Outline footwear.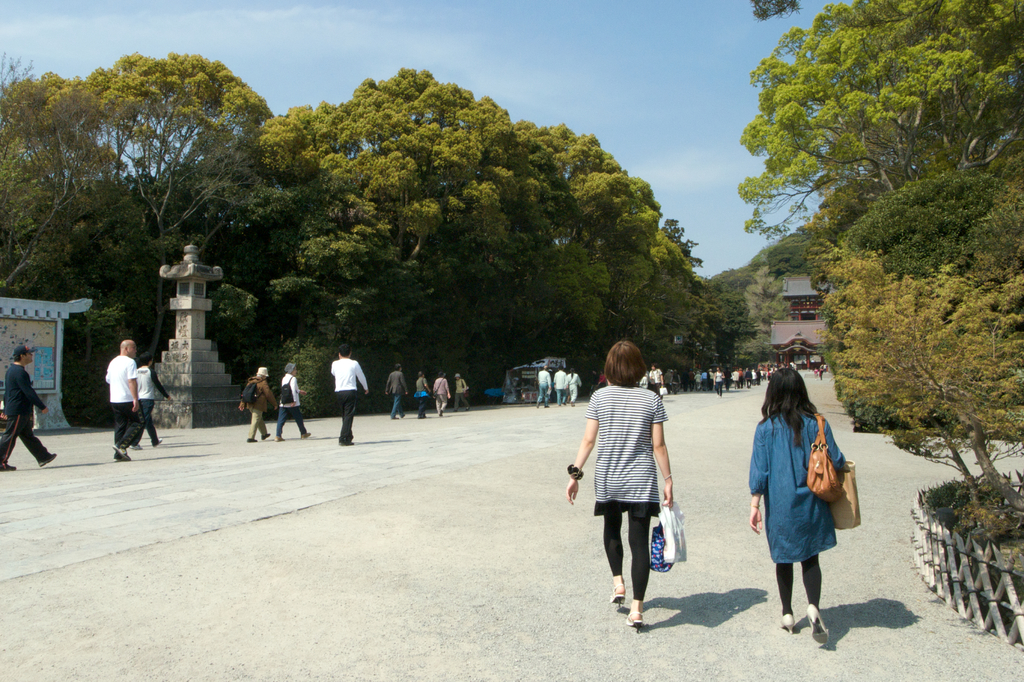
Outline: box(118, 443, 125, 459).
